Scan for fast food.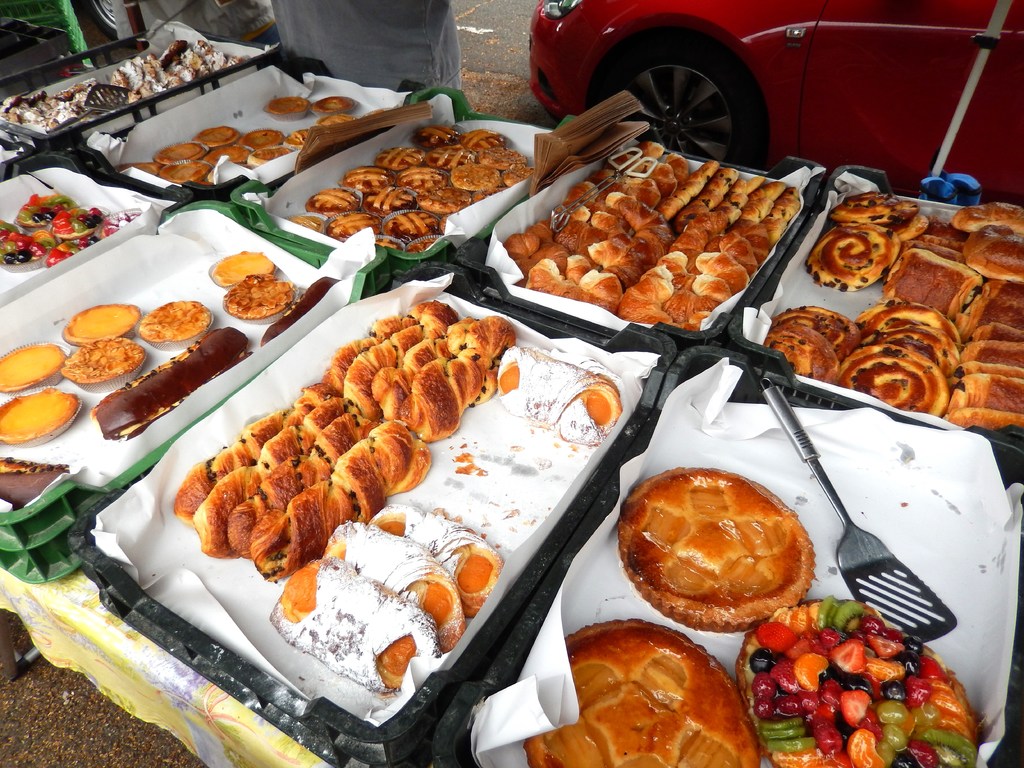
Scan result: <bbox>330, 211, 381, 246</bbox>.
